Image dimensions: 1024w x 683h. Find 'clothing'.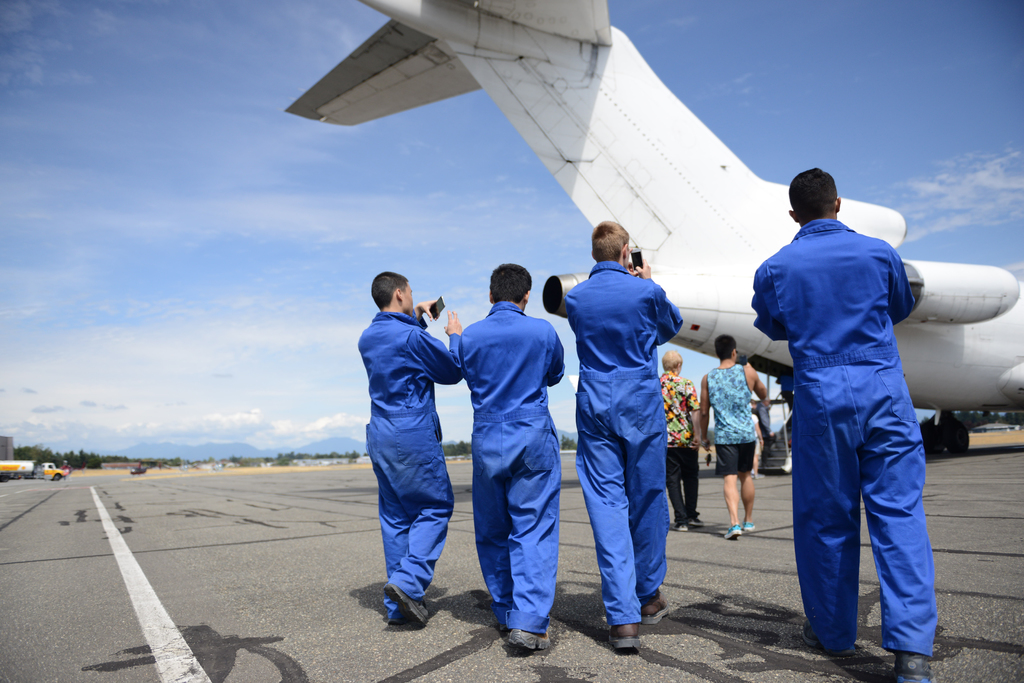
x1=362 y1=316 x2=458 y2=619.
